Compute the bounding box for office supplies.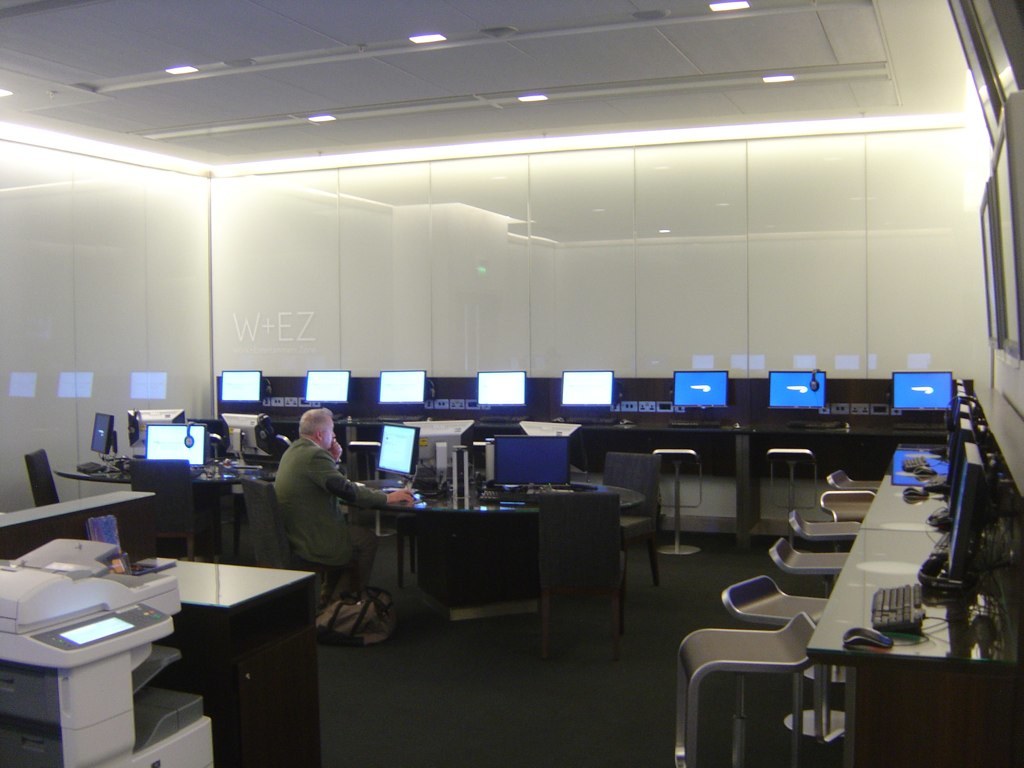
BBox(681, 608, 810, 765).
